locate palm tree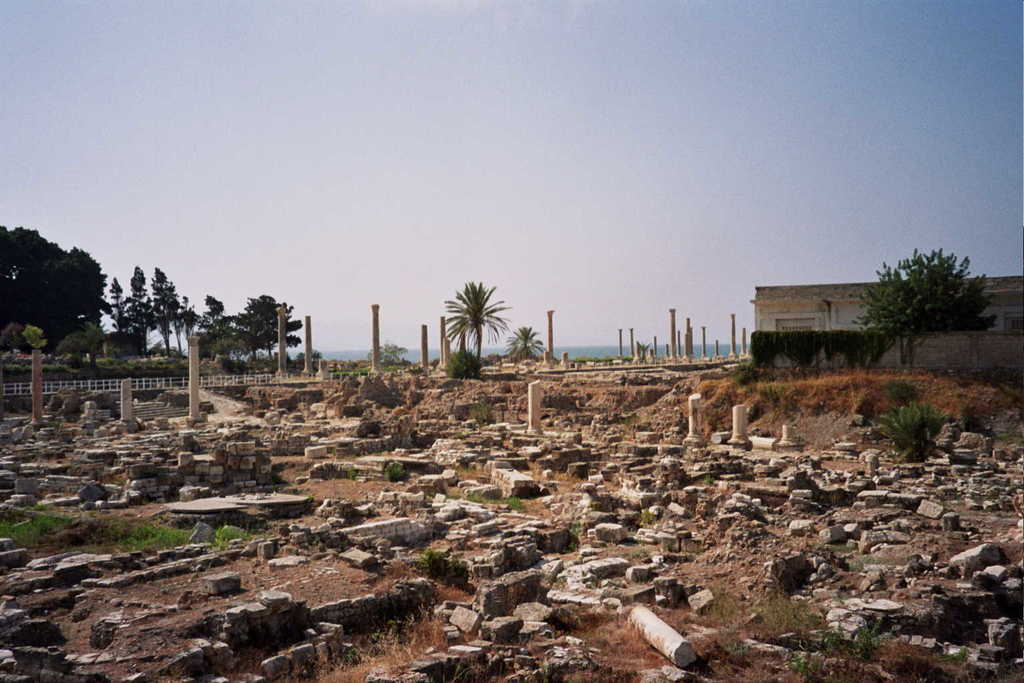
box(430, 277, 514, 361)
